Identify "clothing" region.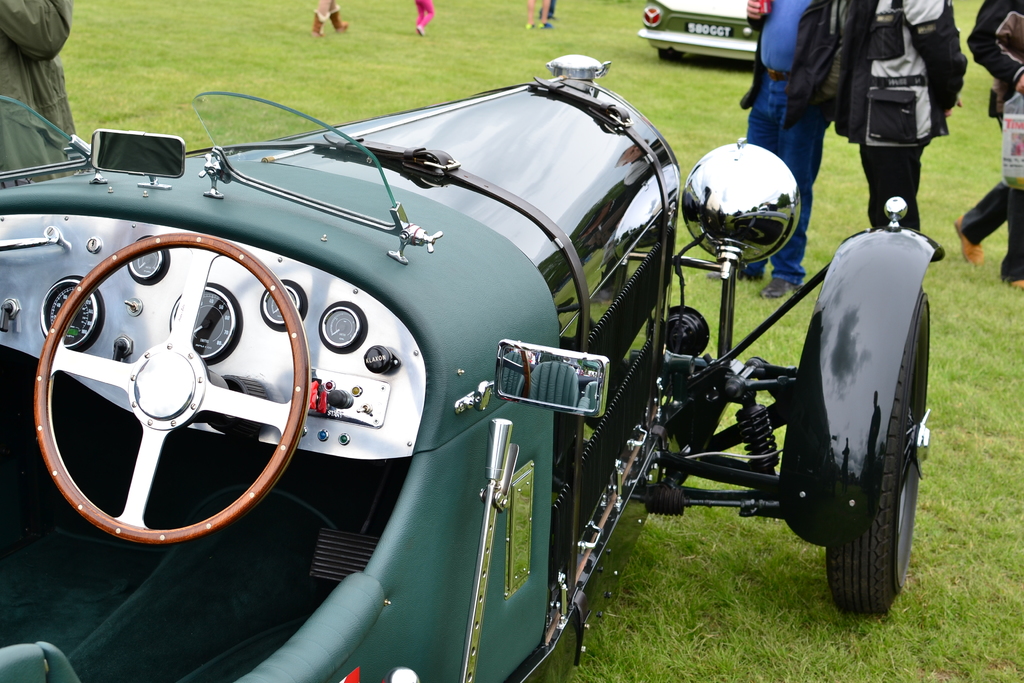
Region: (left=540, top=0, right=557, bottom=19).
